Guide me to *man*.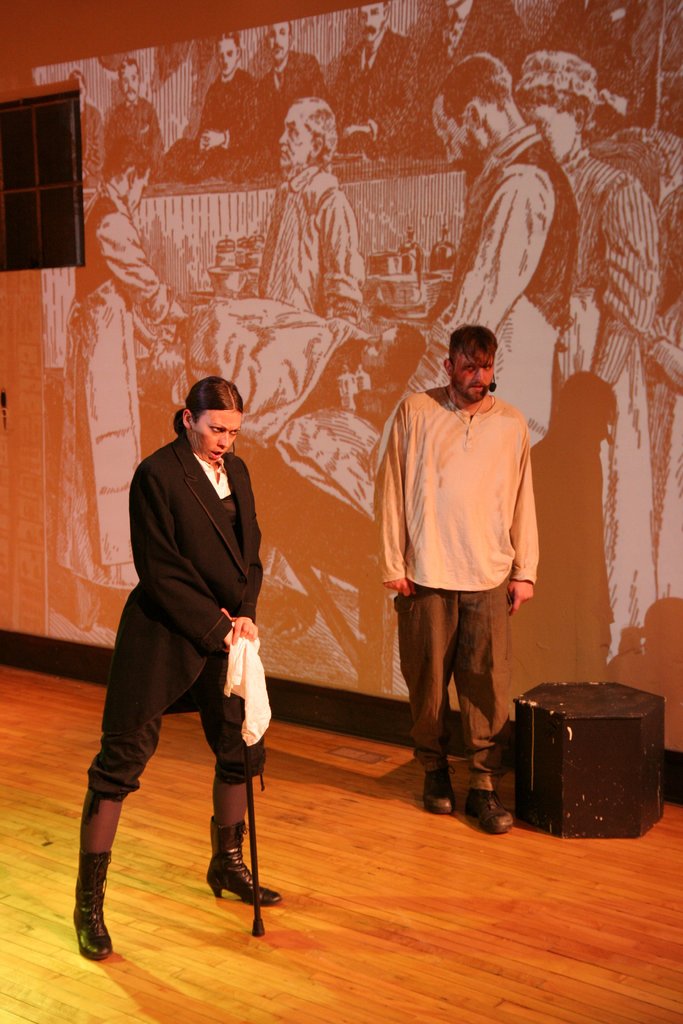
Guidance: 363,51,576,695.
